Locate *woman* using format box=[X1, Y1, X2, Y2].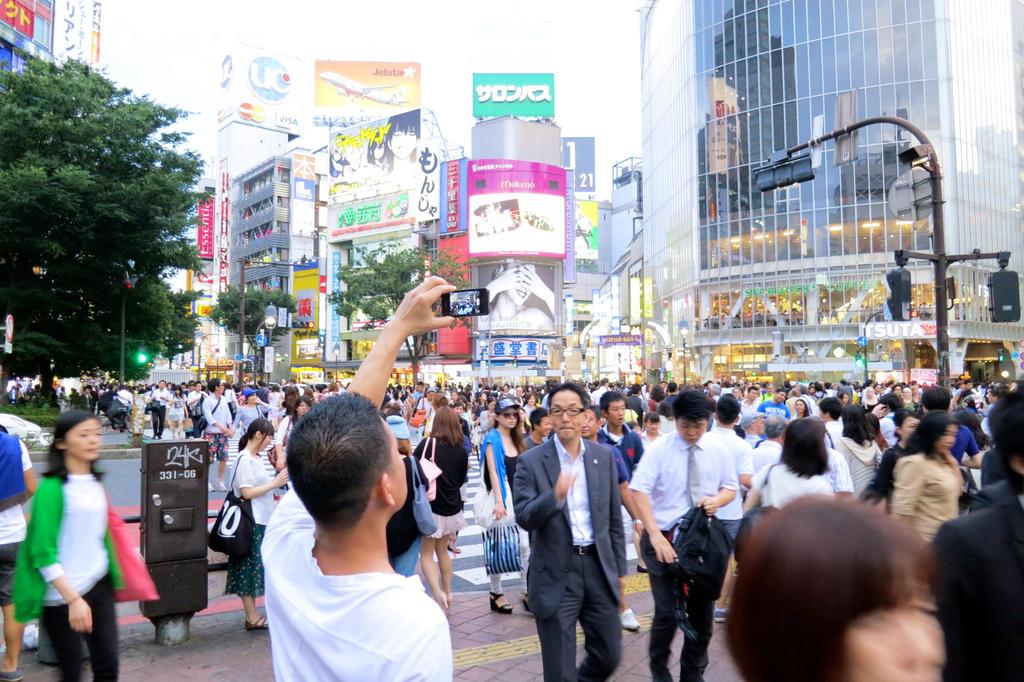
box=[385, 413, 438, 576].
